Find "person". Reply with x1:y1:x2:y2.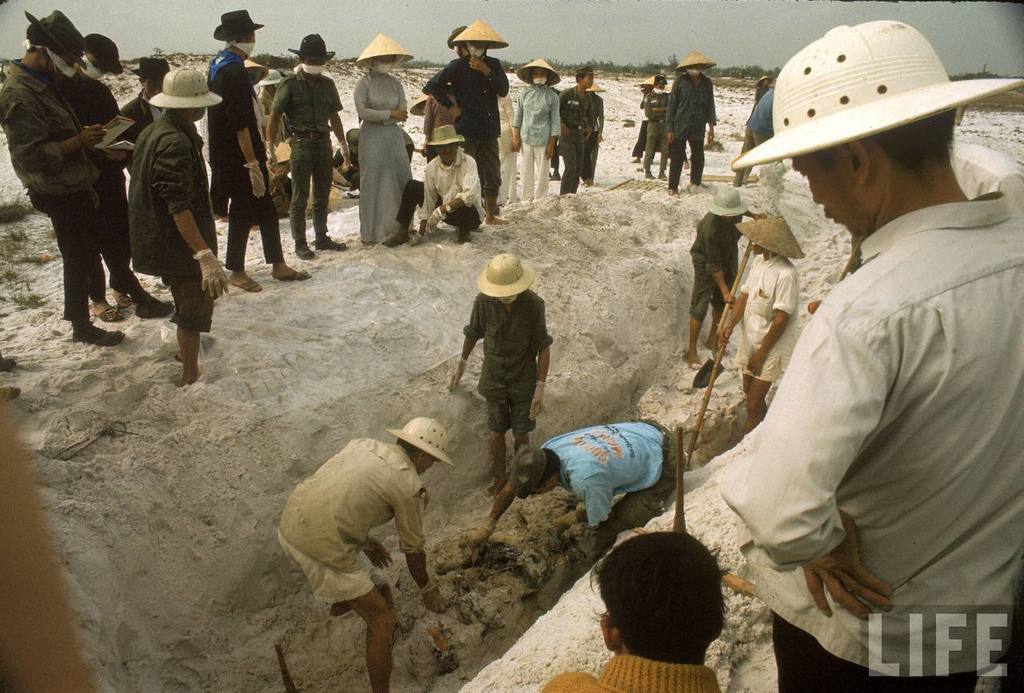
730:16:1023:692.
